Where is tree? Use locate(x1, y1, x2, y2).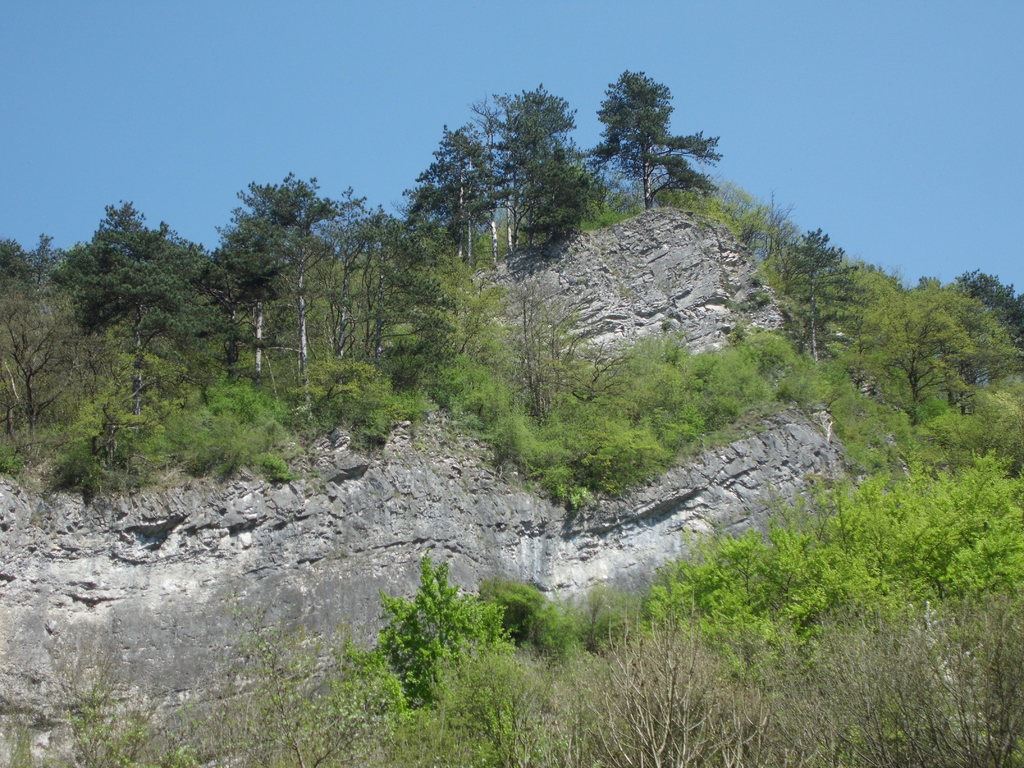
locate(860, 275, 990, 404).
